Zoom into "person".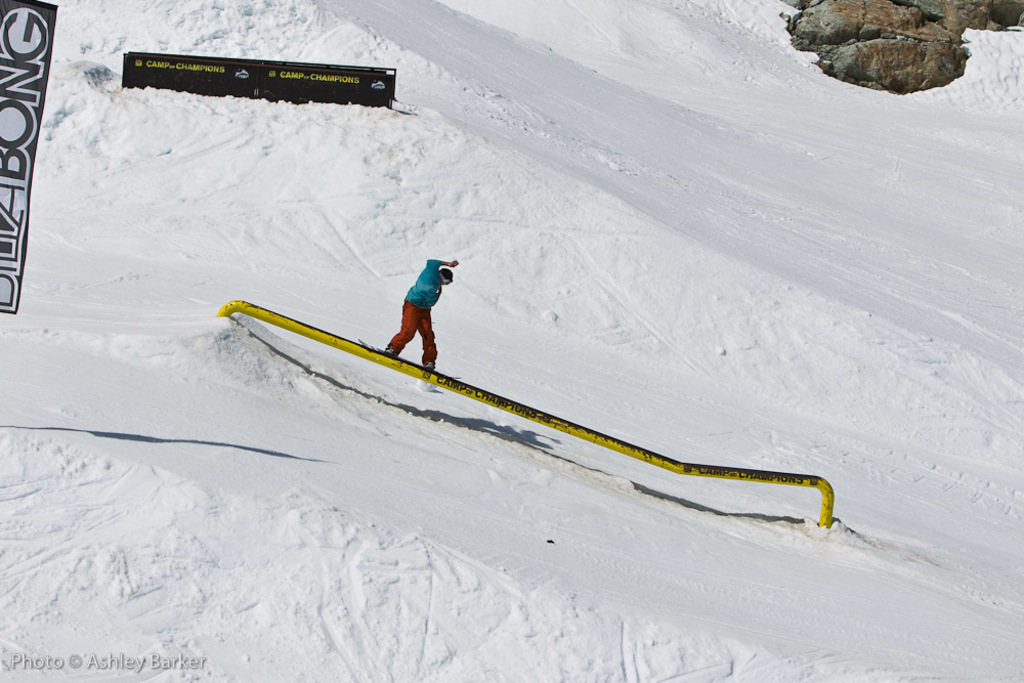
Zoom target: left=385, top=236, right=461, bottom=371.
